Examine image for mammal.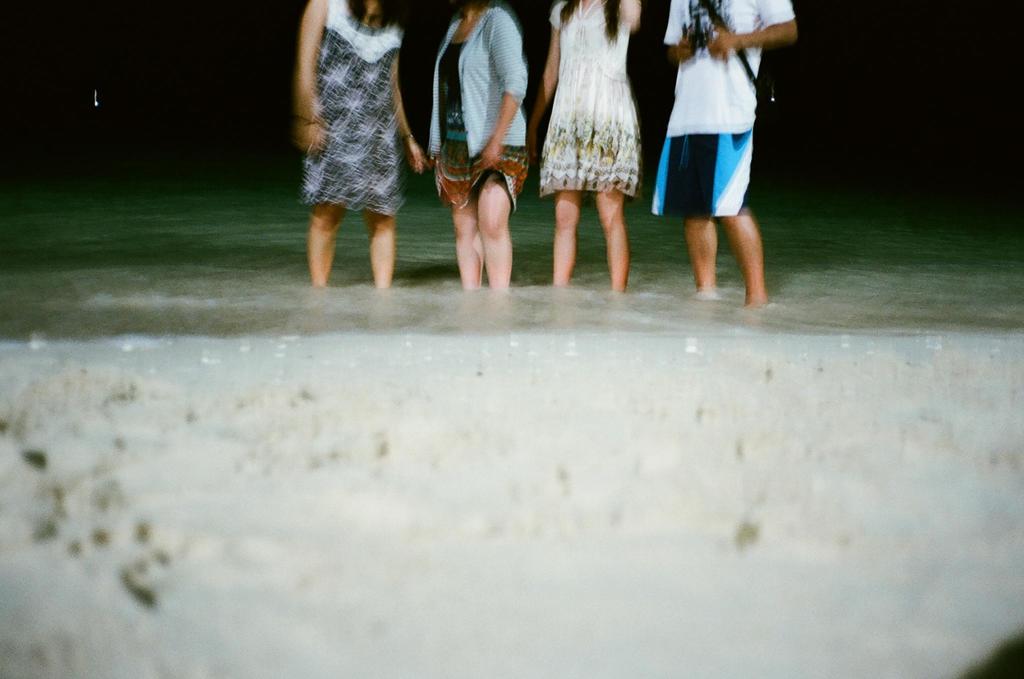
Examination result: Rect(522, 0, 643, 287).
